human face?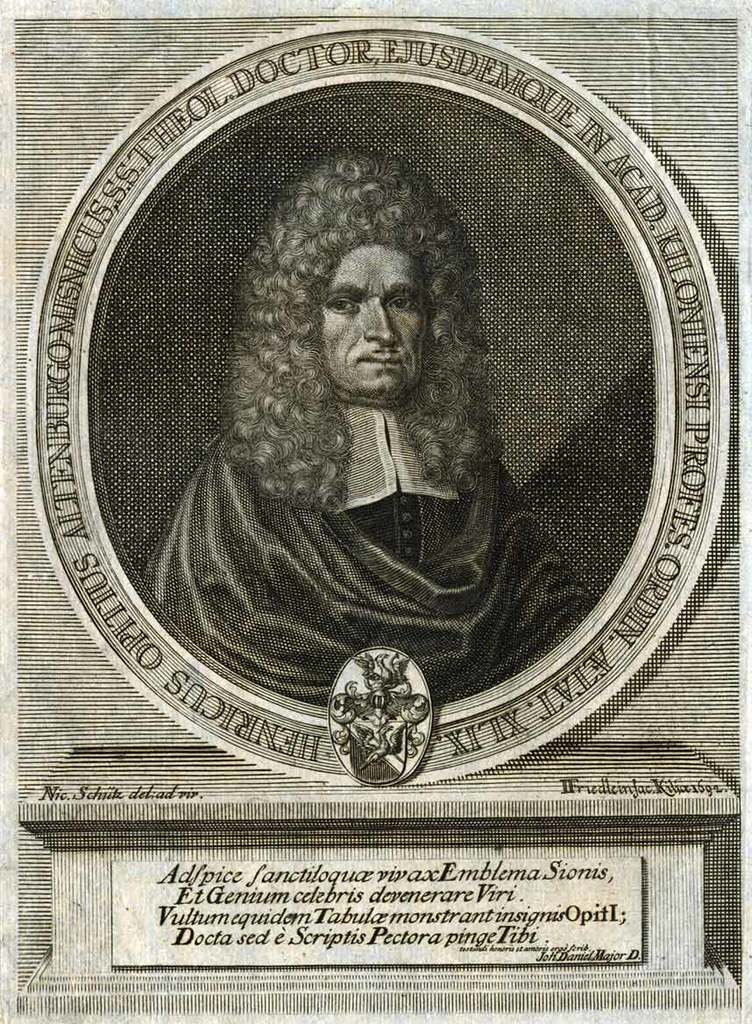
locate(320, 244, 431, 397)
